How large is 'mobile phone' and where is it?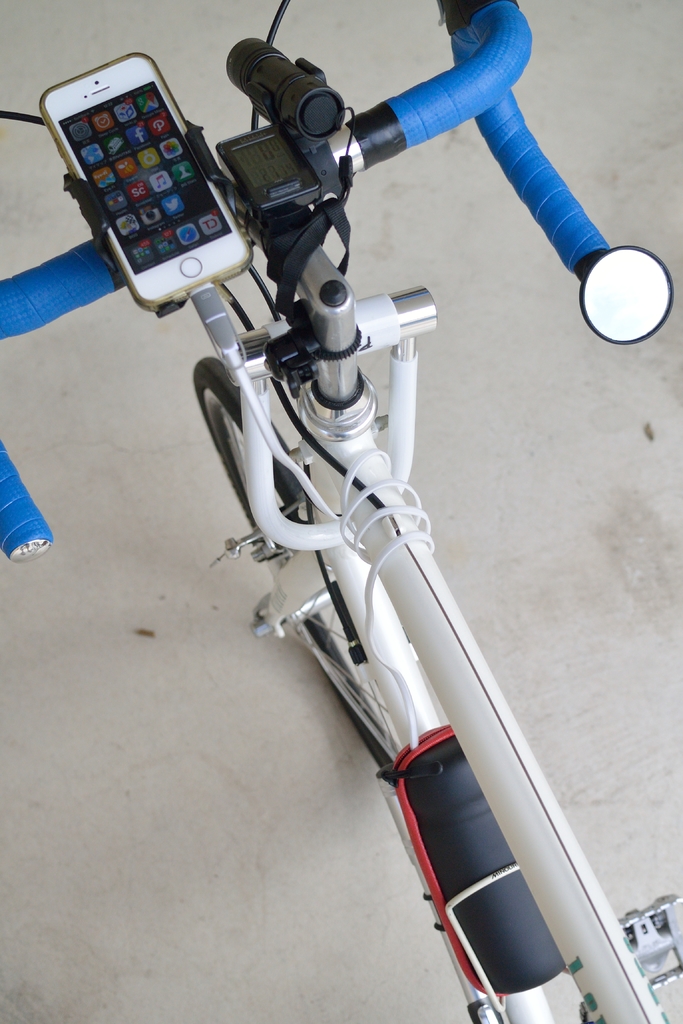
Bounding box: <bbox>47, 52, 250, 307</bbox>.
